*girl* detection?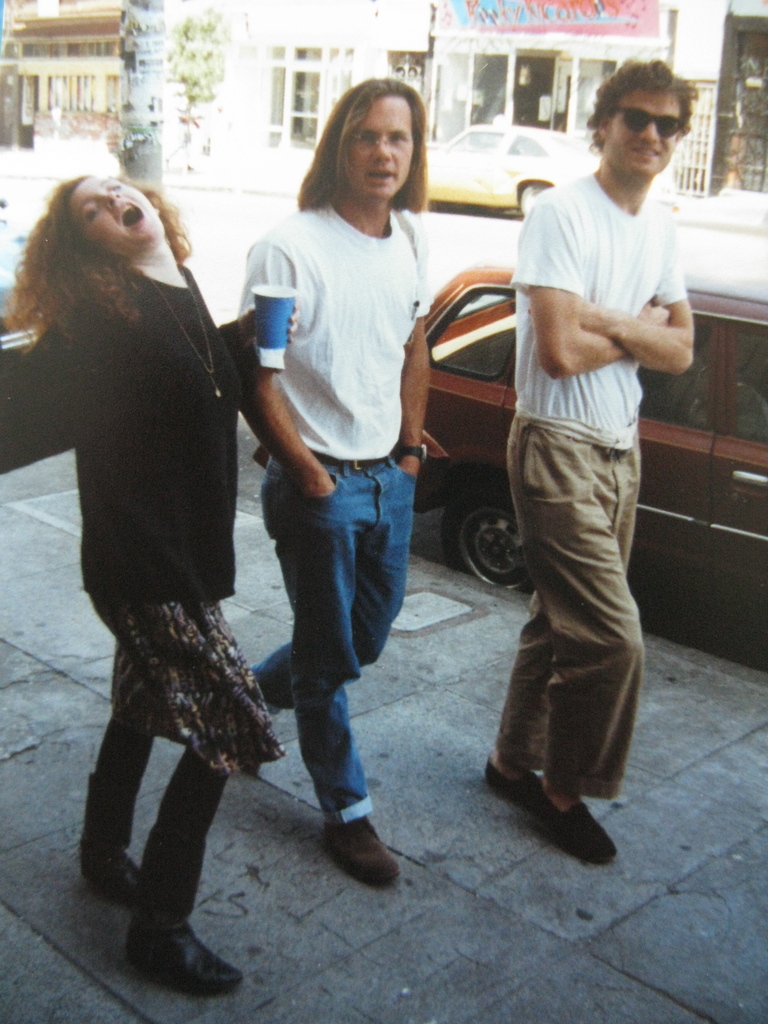
(0,177,300,1007)
